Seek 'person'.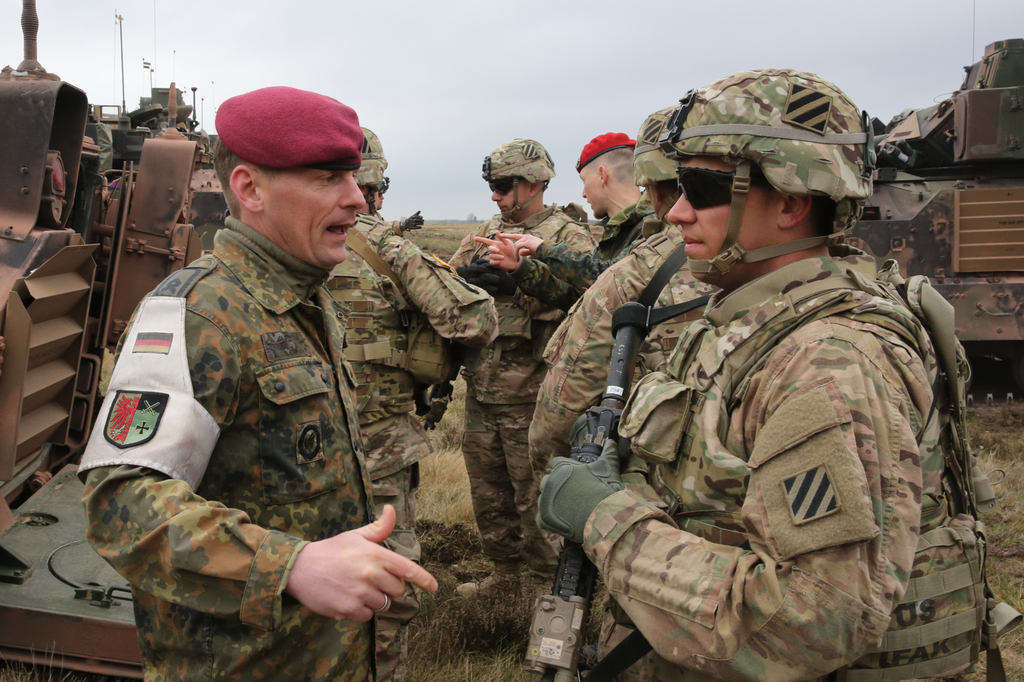
BBox(520, 114, 719, 495).
